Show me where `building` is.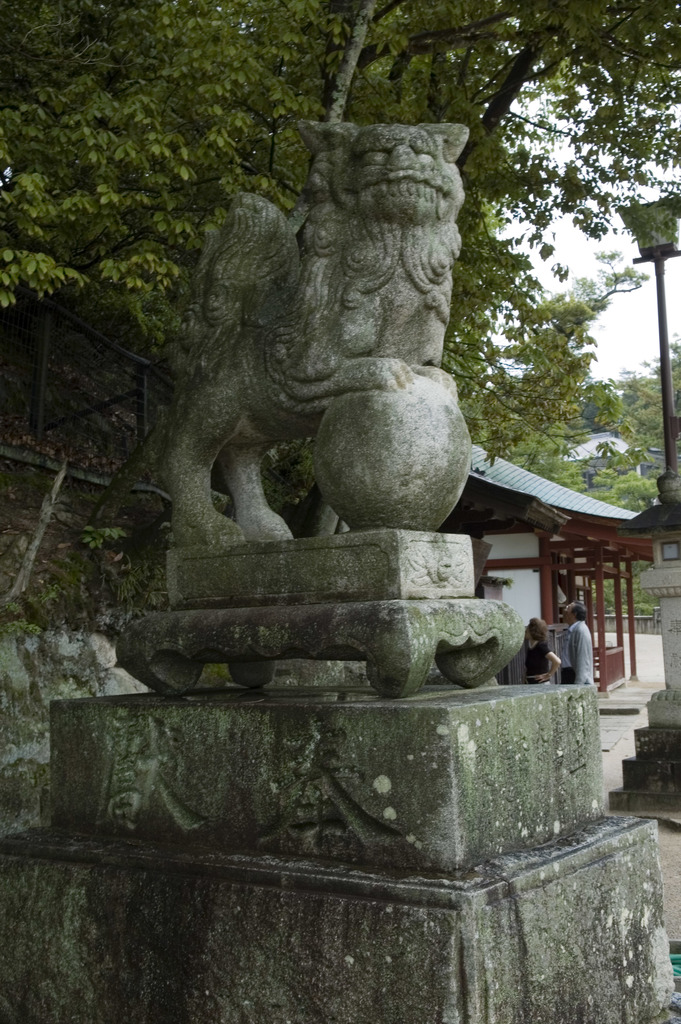
`building` is at pyautogui.locateOnScreen(429, 440, 677, 703).
